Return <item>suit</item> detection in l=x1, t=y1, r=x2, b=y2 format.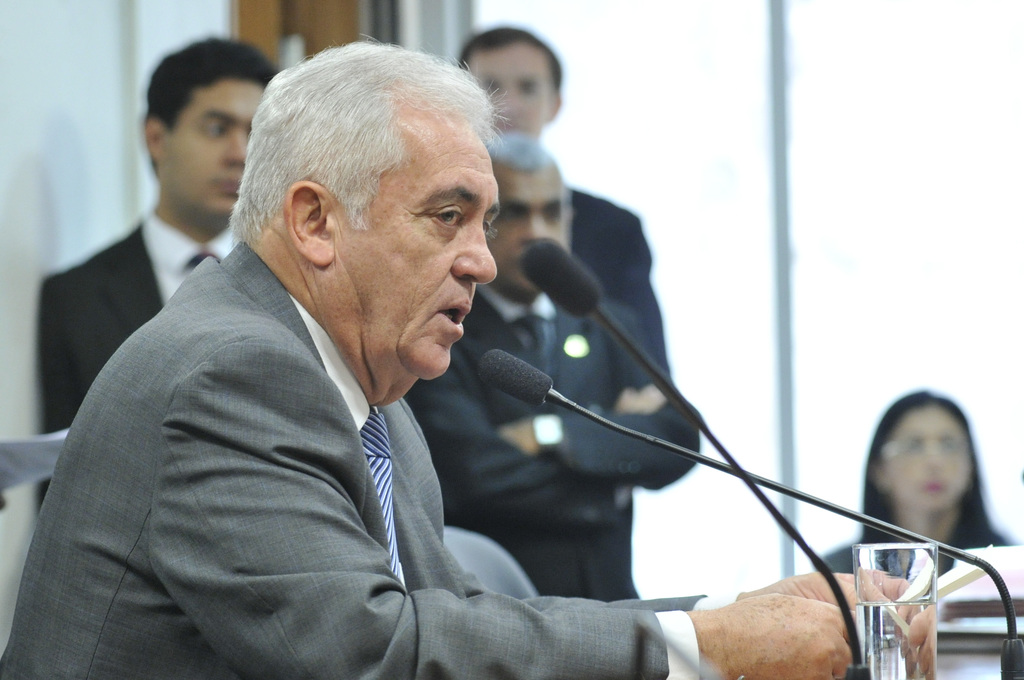
l=35, t=206, r=238, b=509.
